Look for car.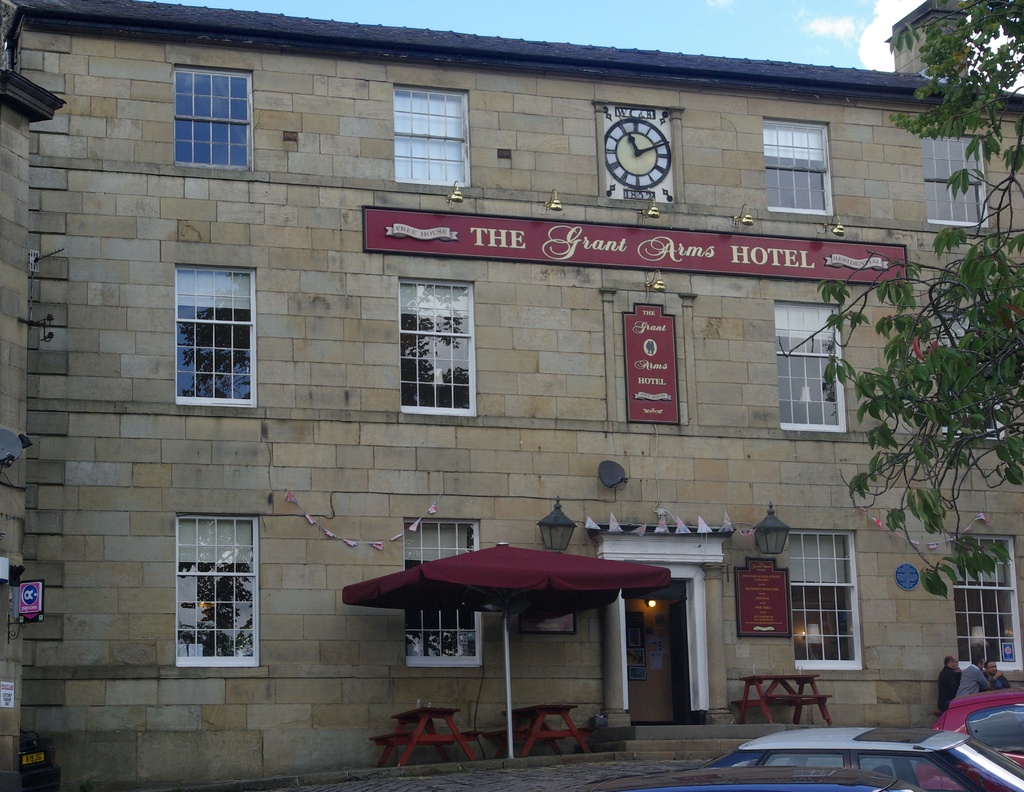
Found: detection(0, 730, 61, 791).
